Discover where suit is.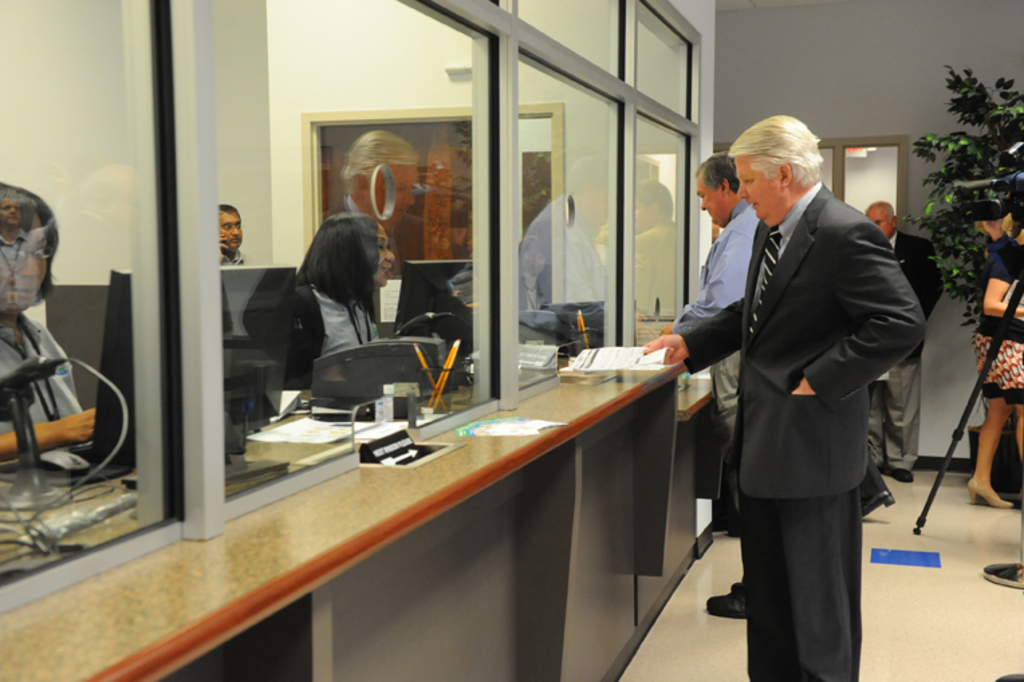
Discovered at bbox=[661, 167, 953, 644].
